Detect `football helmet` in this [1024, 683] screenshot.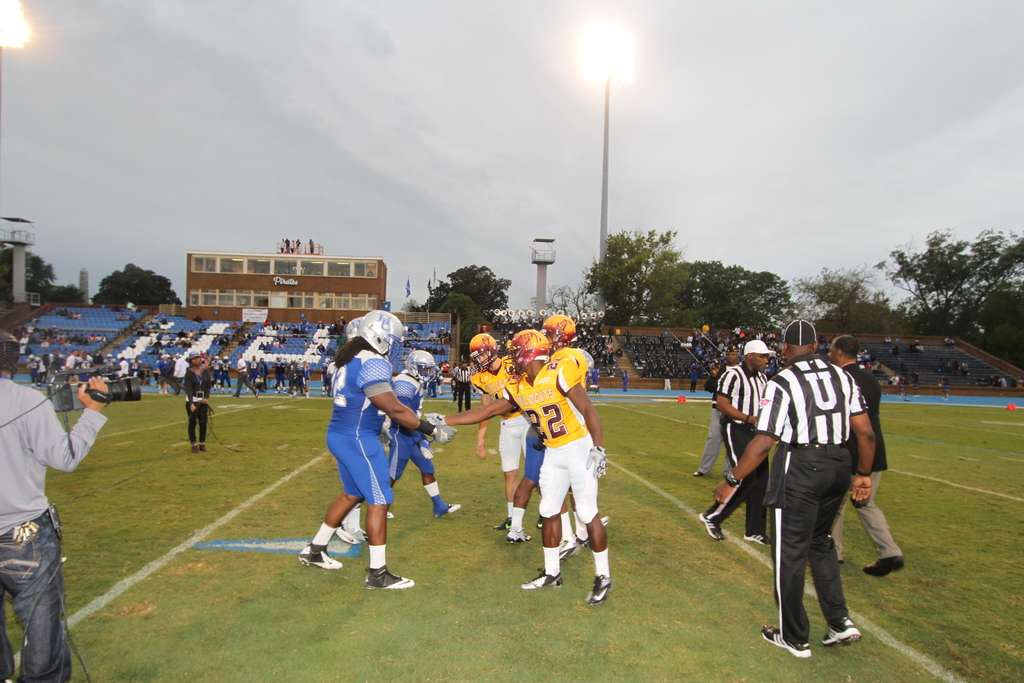
Detection: l=357, t=311, r=406, b=363.
